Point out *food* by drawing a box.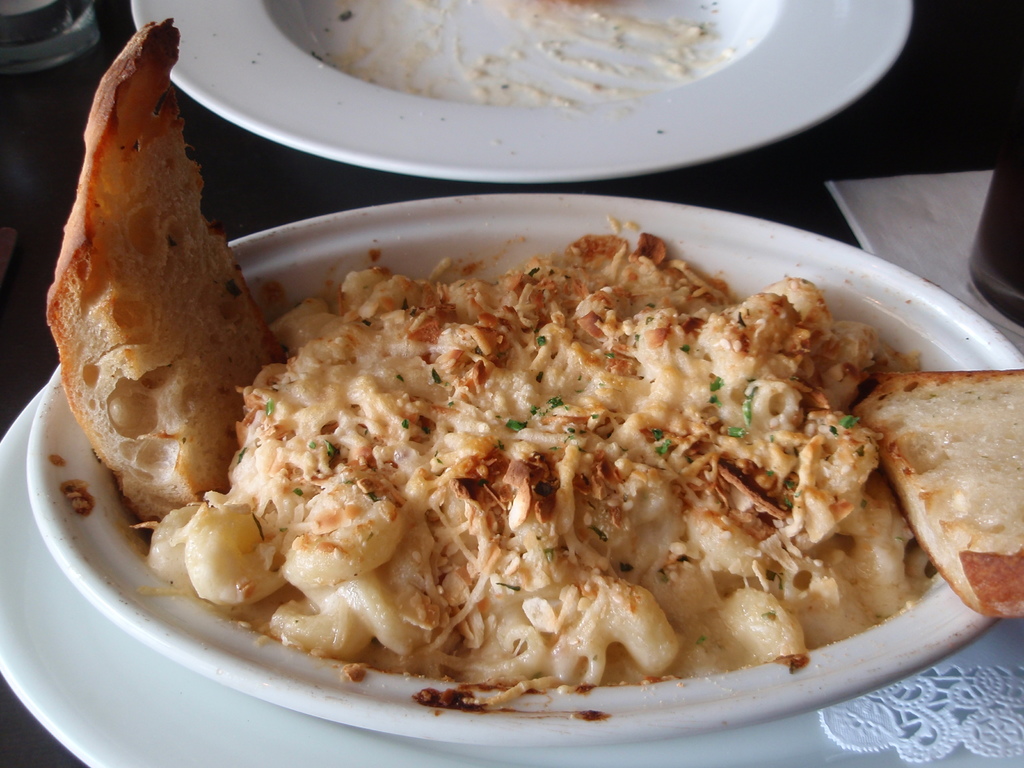
(x1=147, y1=230, x2=944, y2=717).
